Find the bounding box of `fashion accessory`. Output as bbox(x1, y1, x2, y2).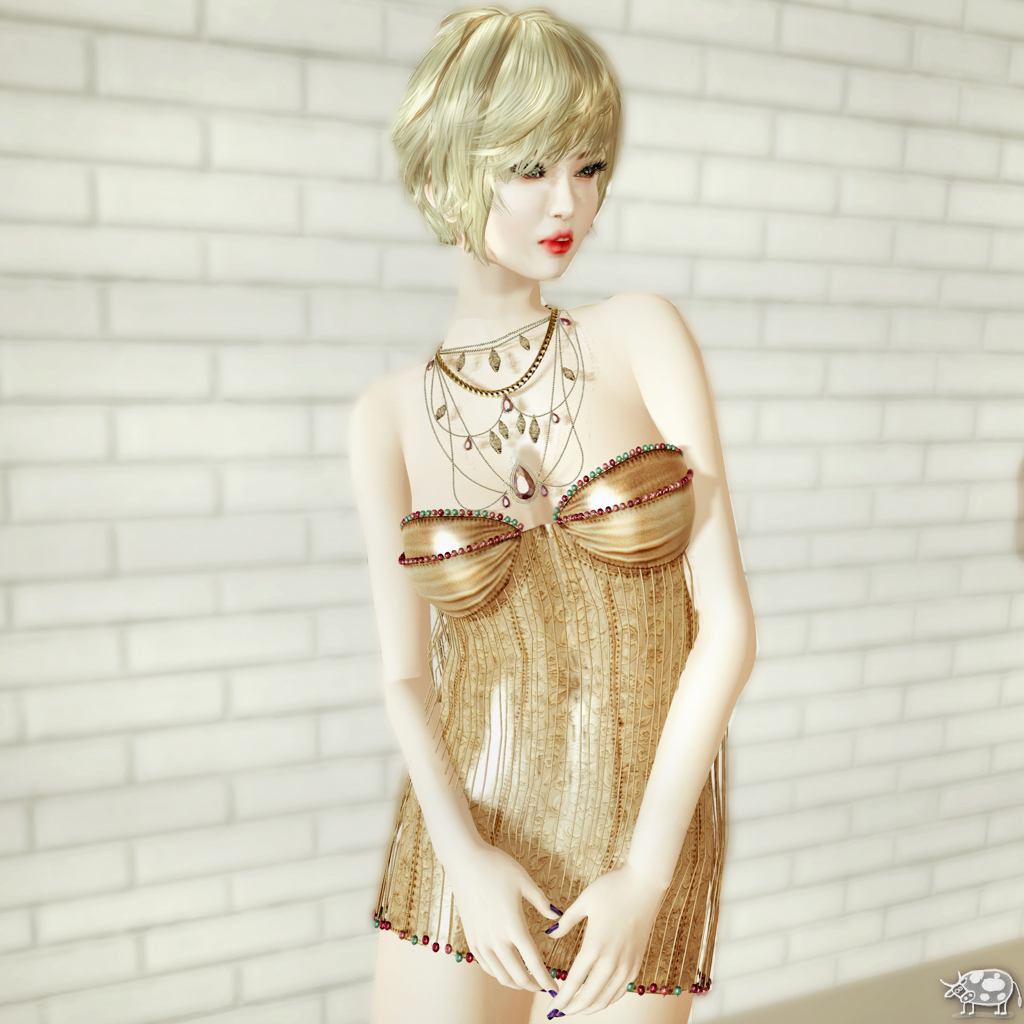
bbox(425, 309, 583, 507).
